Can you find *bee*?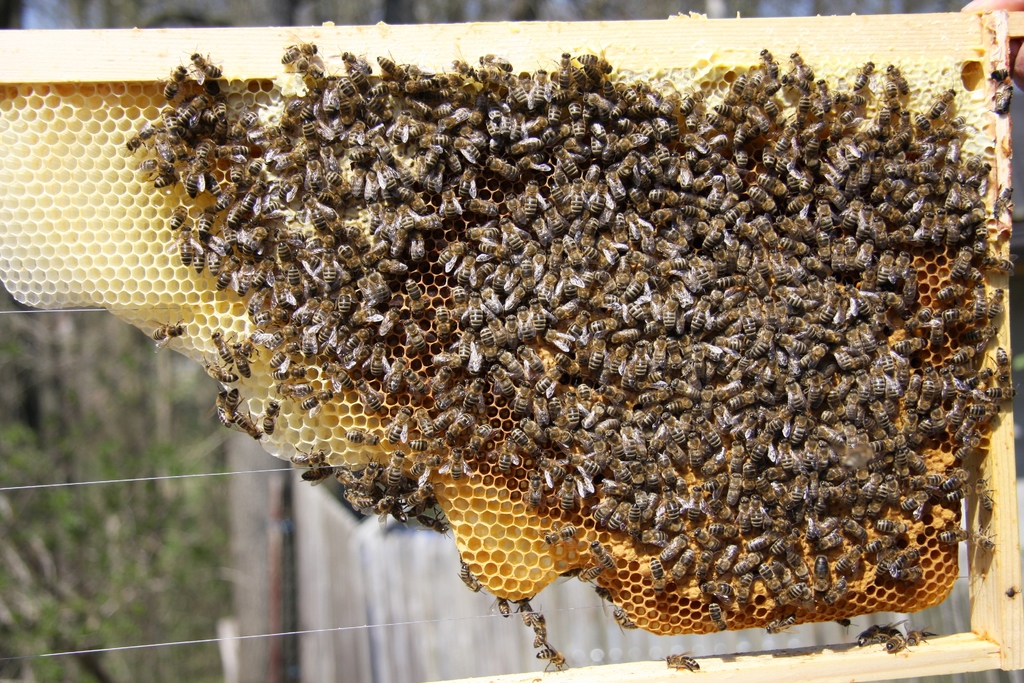
Yes, bounding box: <box>147,320,192,350</box>.
